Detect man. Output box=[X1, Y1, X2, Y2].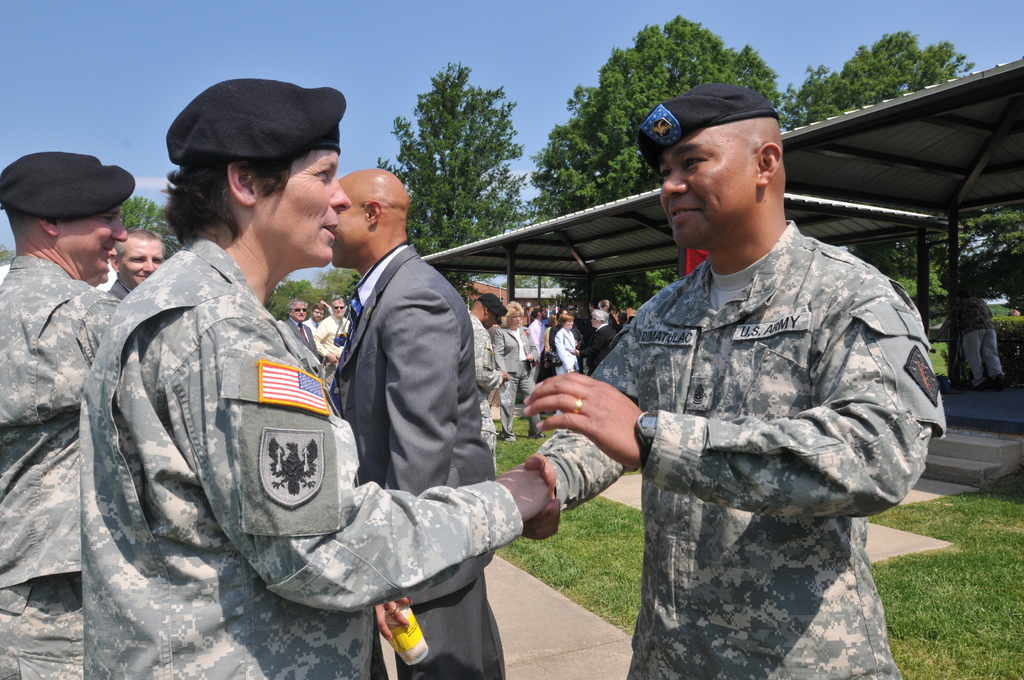
box=[0, 147, 147, 679].
